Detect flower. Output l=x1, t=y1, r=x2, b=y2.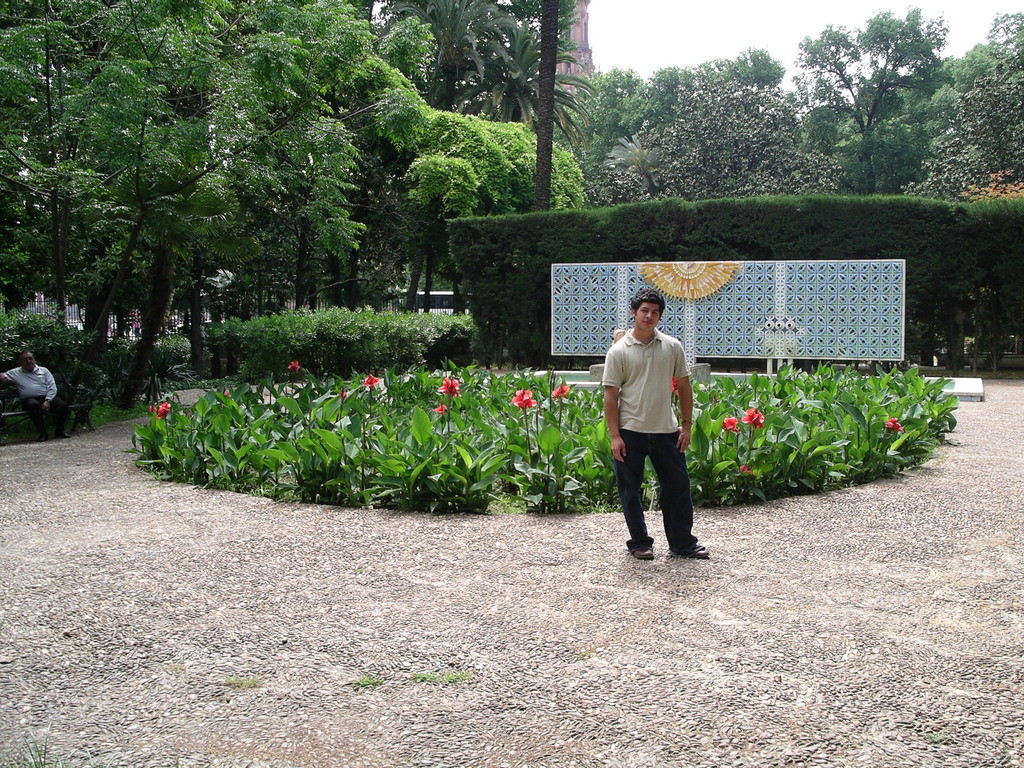
l=511, t=385, r=536, b=410.
